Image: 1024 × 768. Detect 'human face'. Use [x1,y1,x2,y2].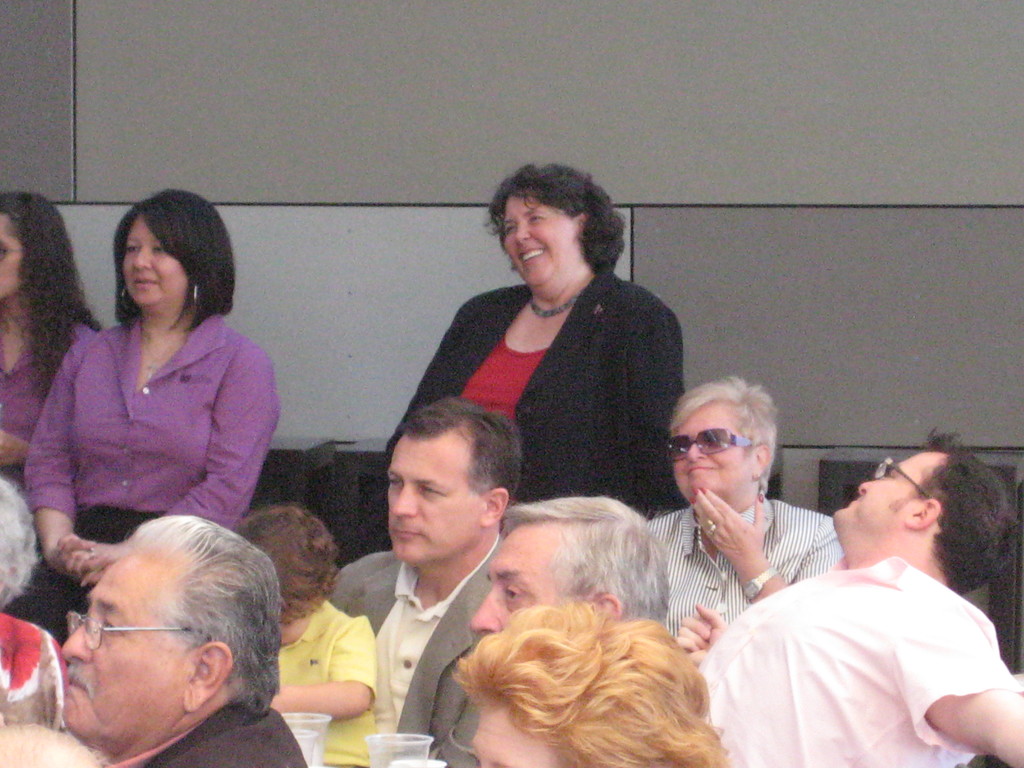
[62,550,181,744].
